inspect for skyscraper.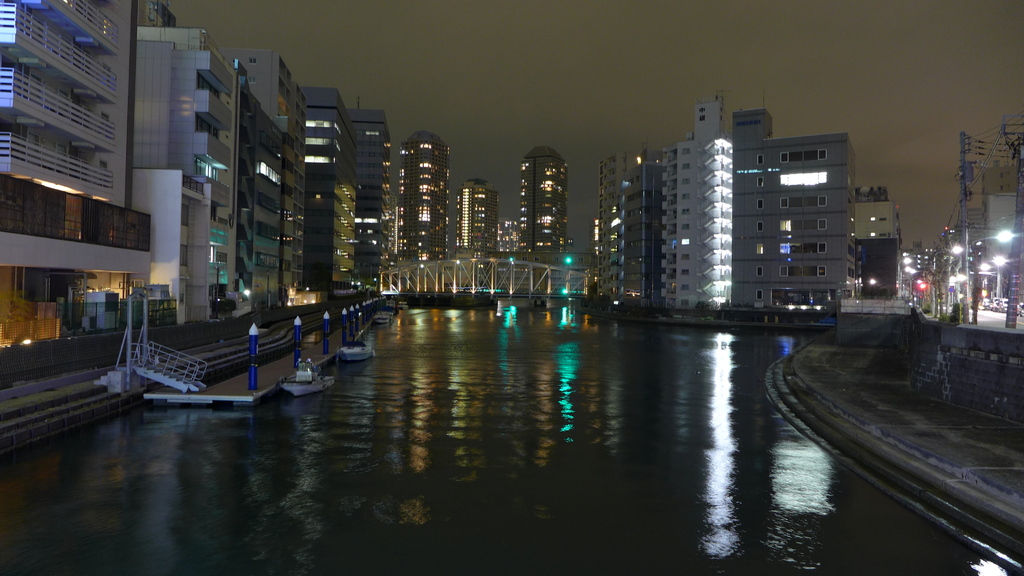
Inspection: <box>298,89,346,308</box>.
